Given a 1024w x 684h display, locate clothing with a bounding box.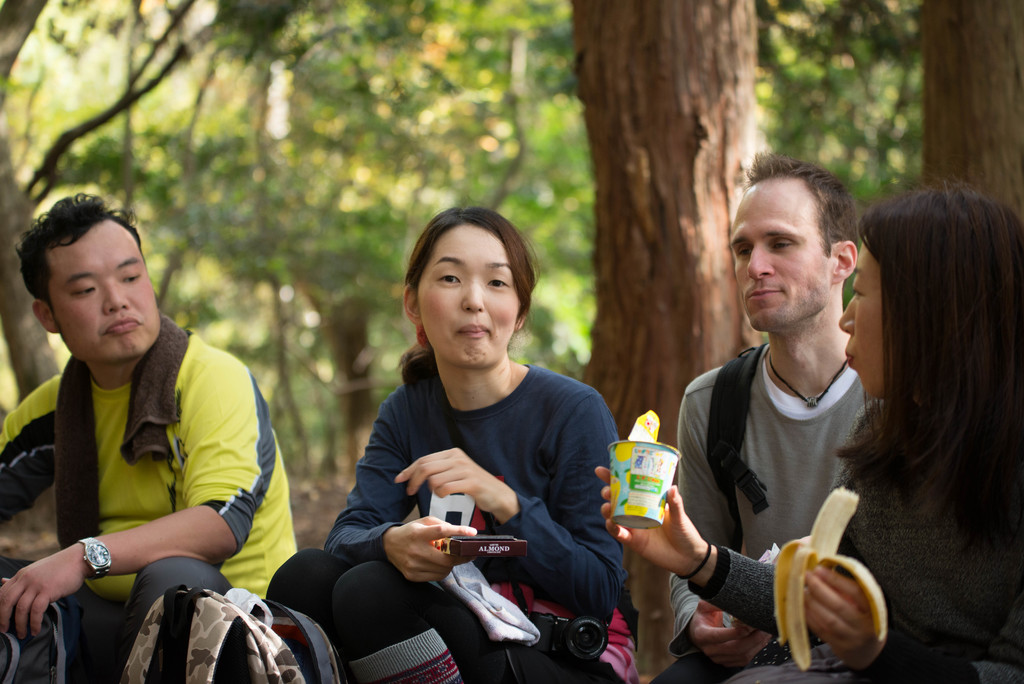
Located: crop(269, 358, 635, 681).
